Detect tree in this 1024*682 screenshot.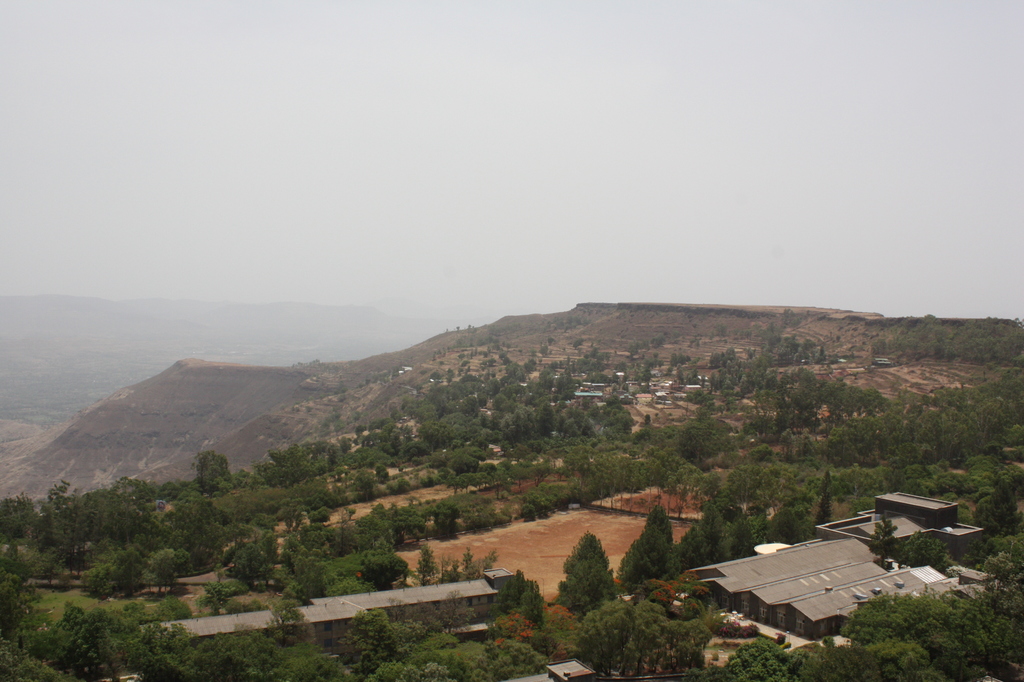
Detection: Rect(570, 526, 630, 626).
